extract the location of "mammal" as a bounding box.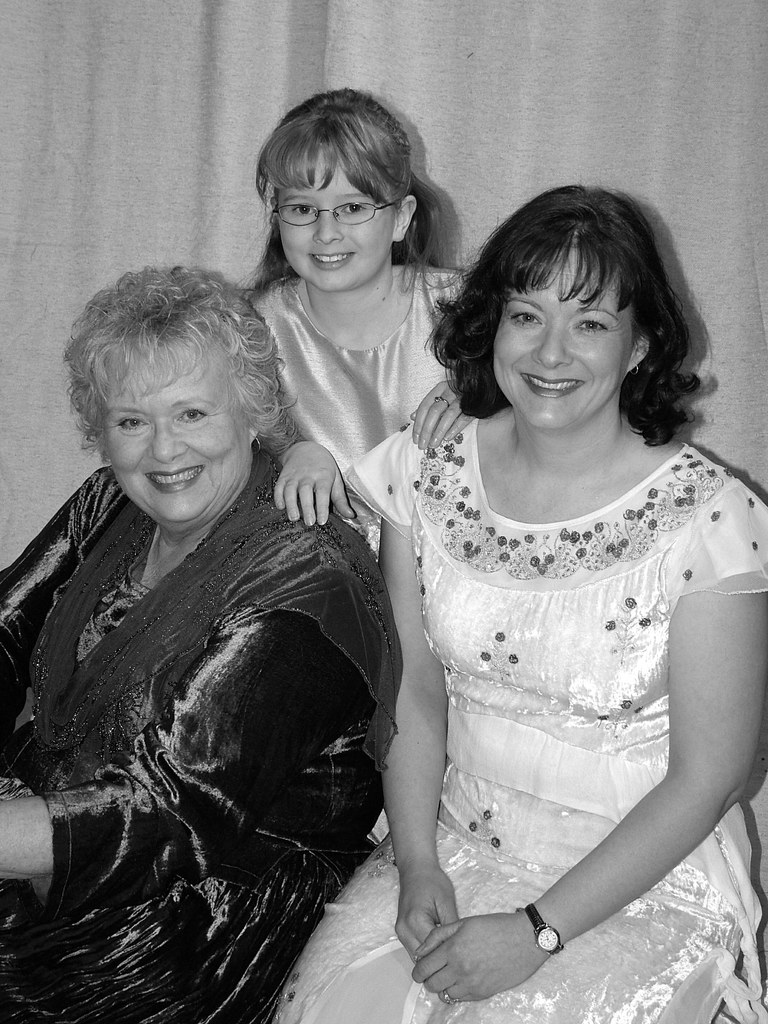
region(278, 196, 755, 996).
